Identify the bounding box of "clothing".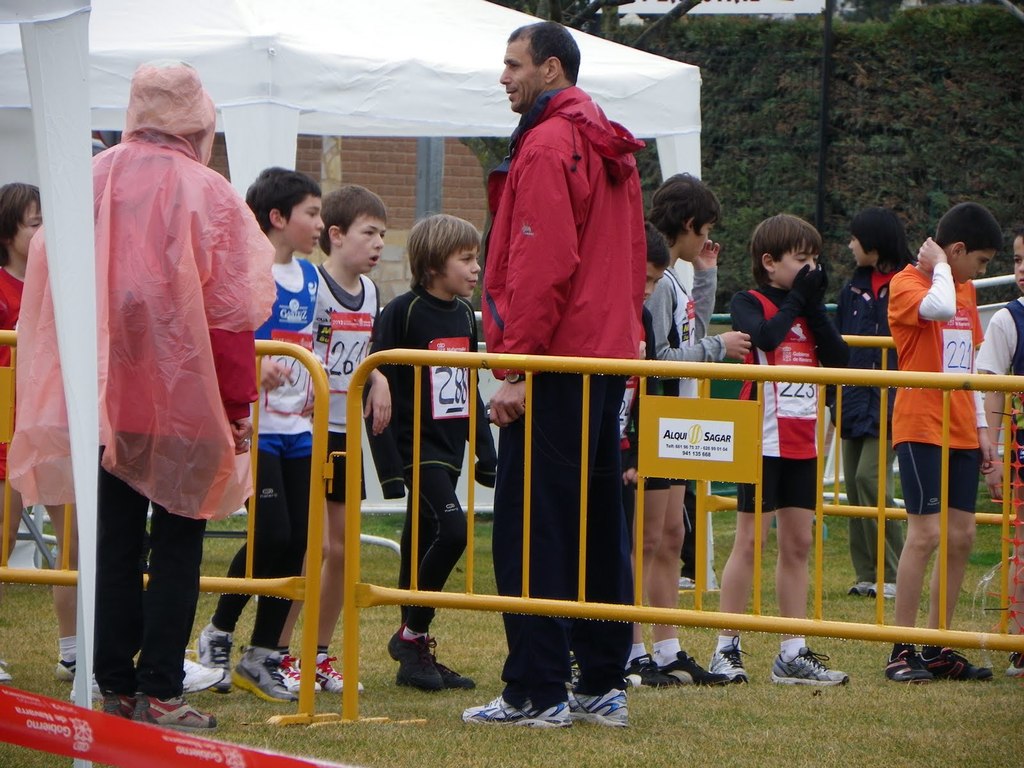
[973,291,1023,509].
